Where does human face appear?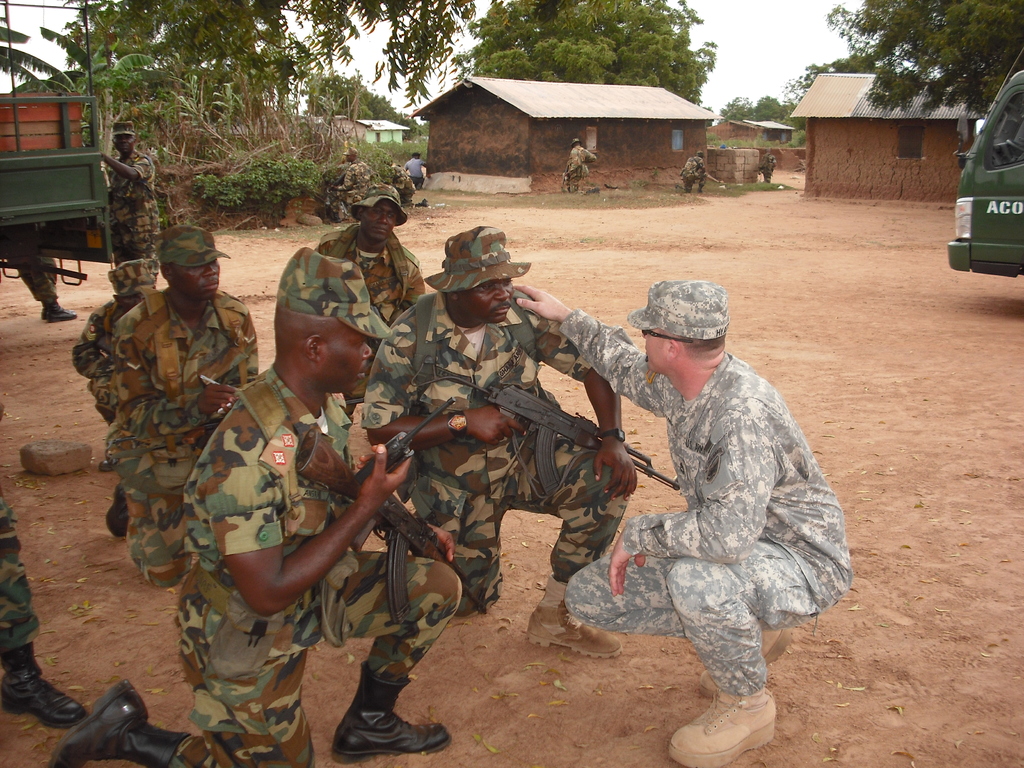
Appears at 461:277:509:321.
